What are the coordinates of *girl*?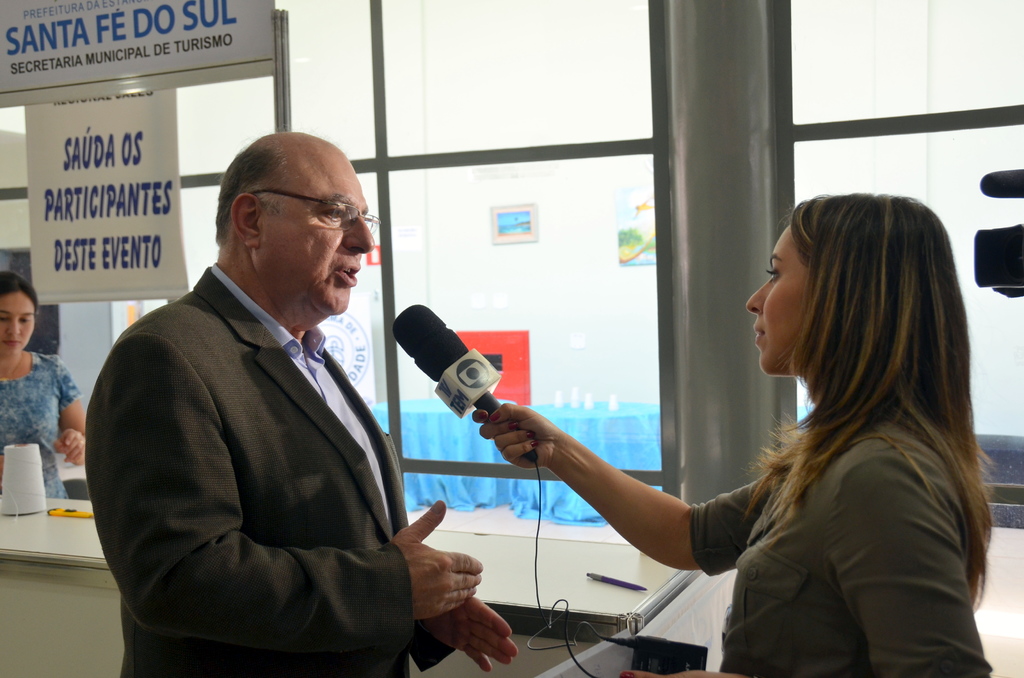
select_region(0, 268, 90, 503).
